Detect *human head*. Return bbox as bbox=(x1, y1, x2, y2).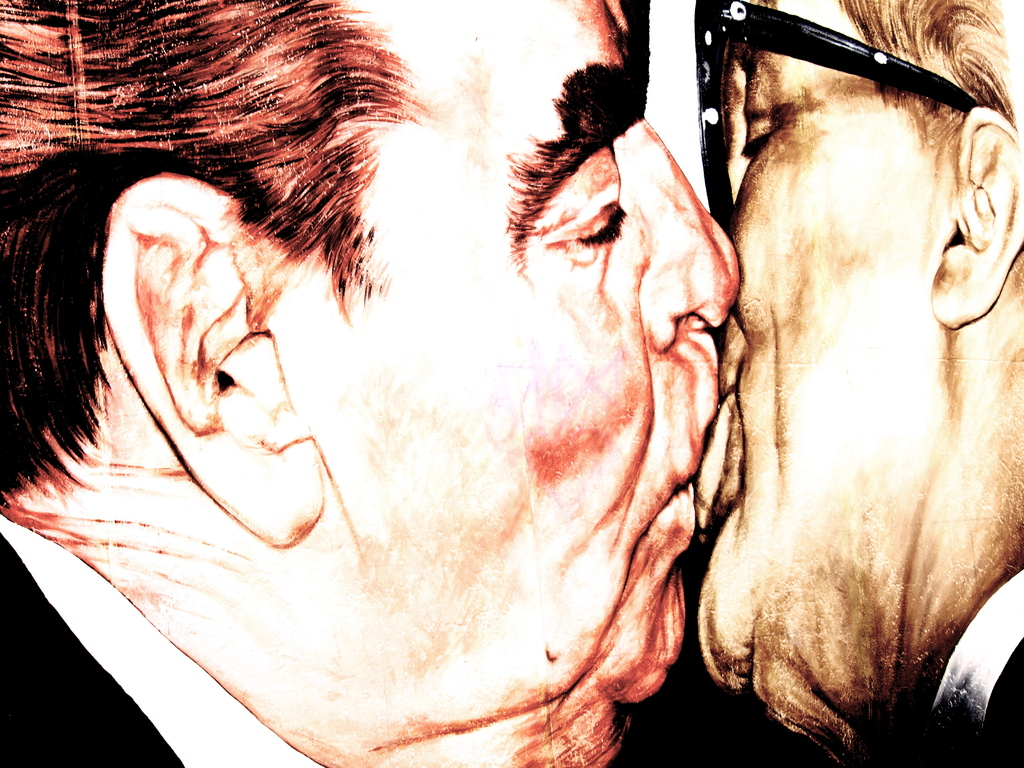
bbox=(675, 0, 1023, 766).
